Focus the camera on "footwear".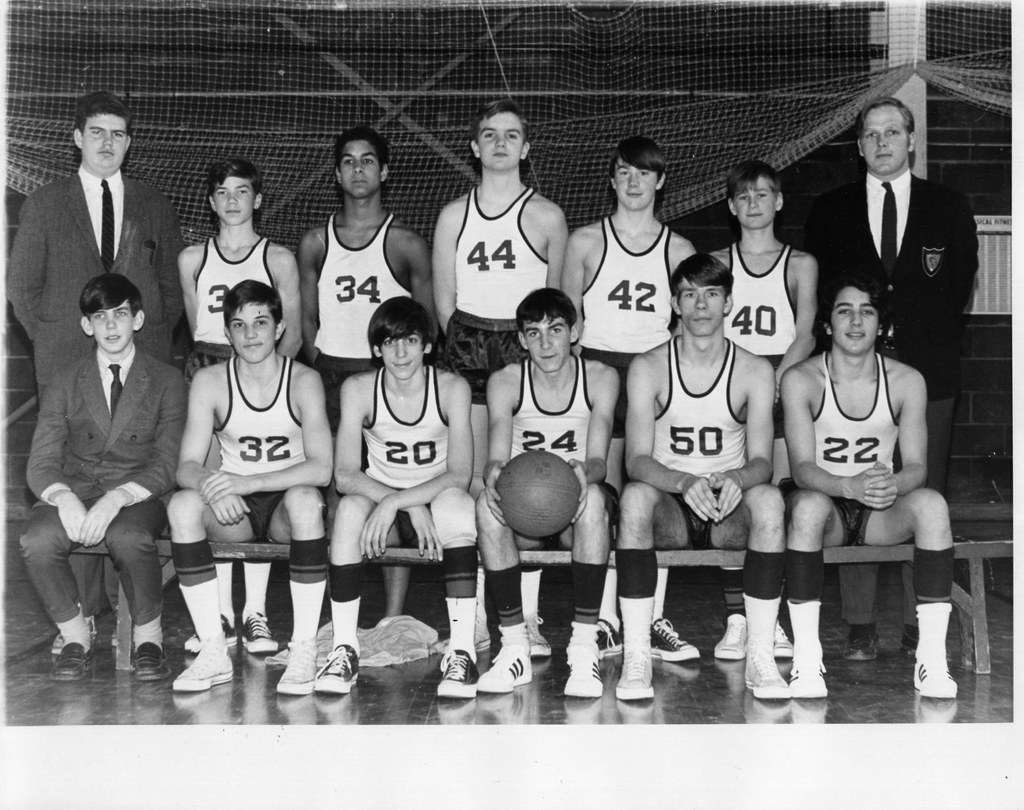
Focus region: rect(712, 611, 746, 661).
